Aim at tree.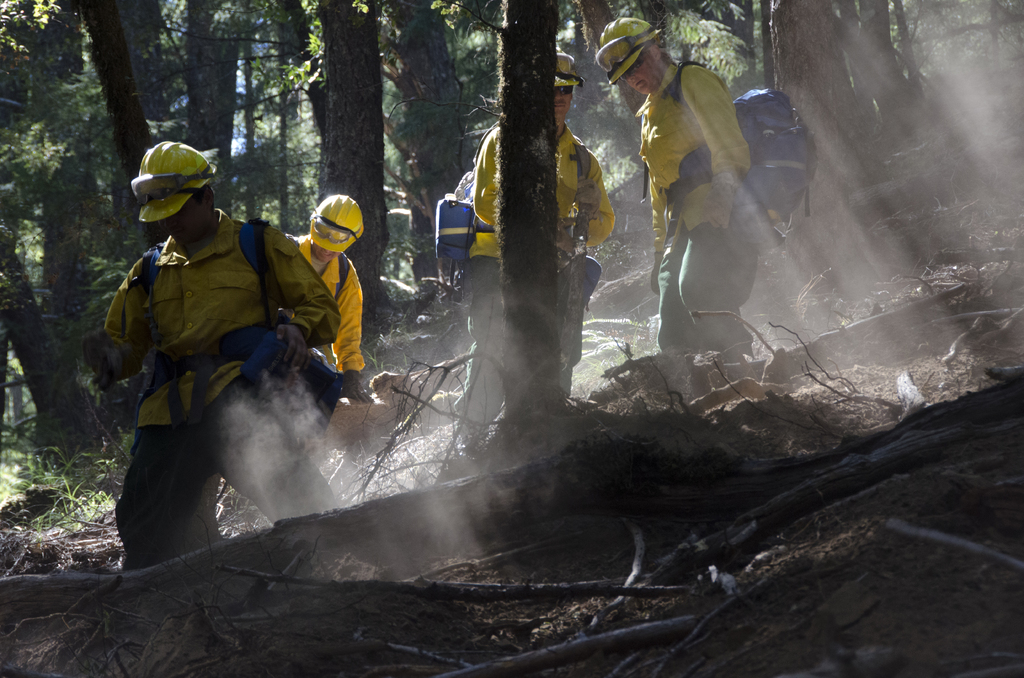
Aimed at left=458, top=0, right=521, bottom=125.
